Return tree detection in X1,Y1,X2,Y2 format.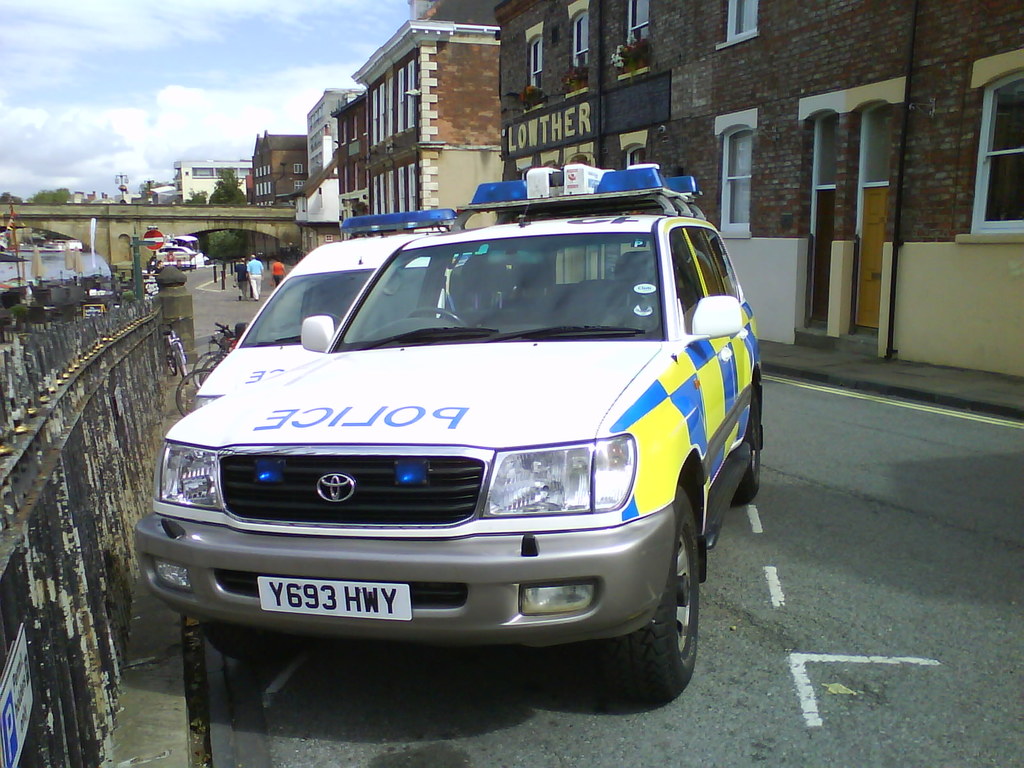
28,187,74,203.
